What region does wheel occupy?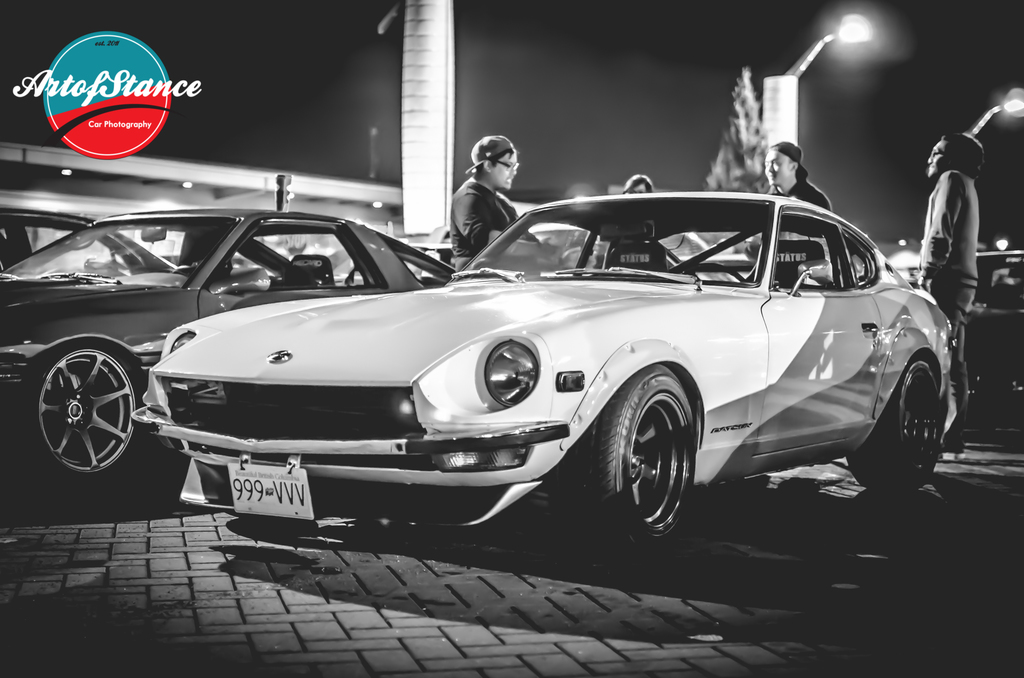
Rect(14, 344, 154, 488).
